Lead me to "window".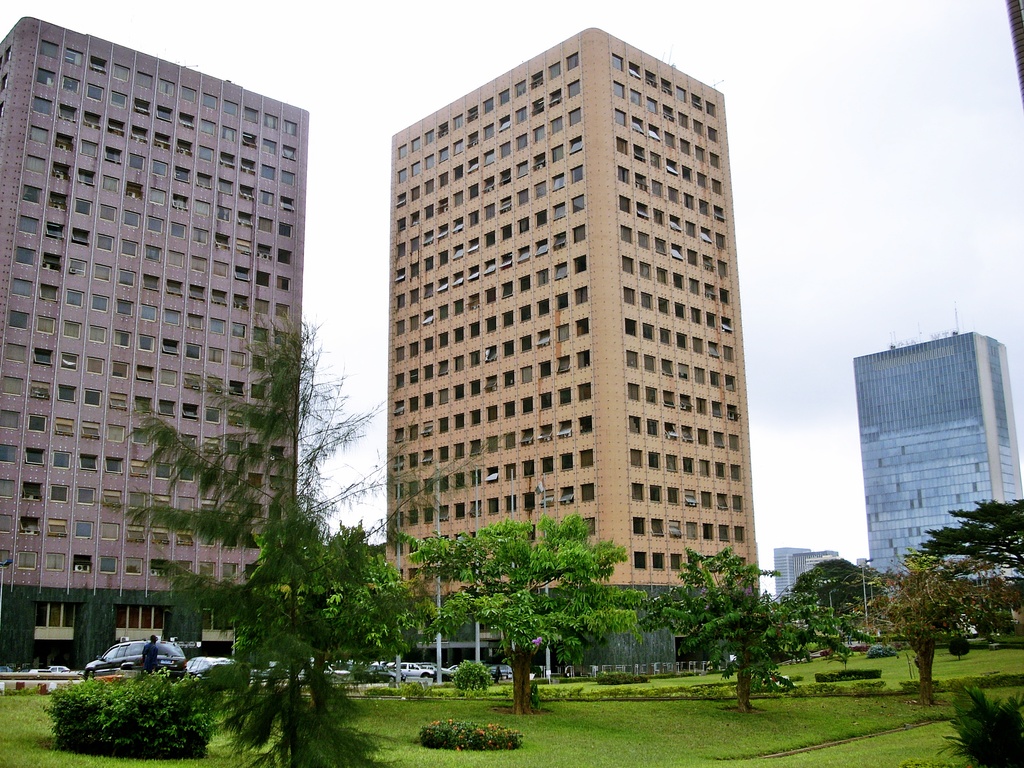
Lead to <box>33,95,51,116</box>.
